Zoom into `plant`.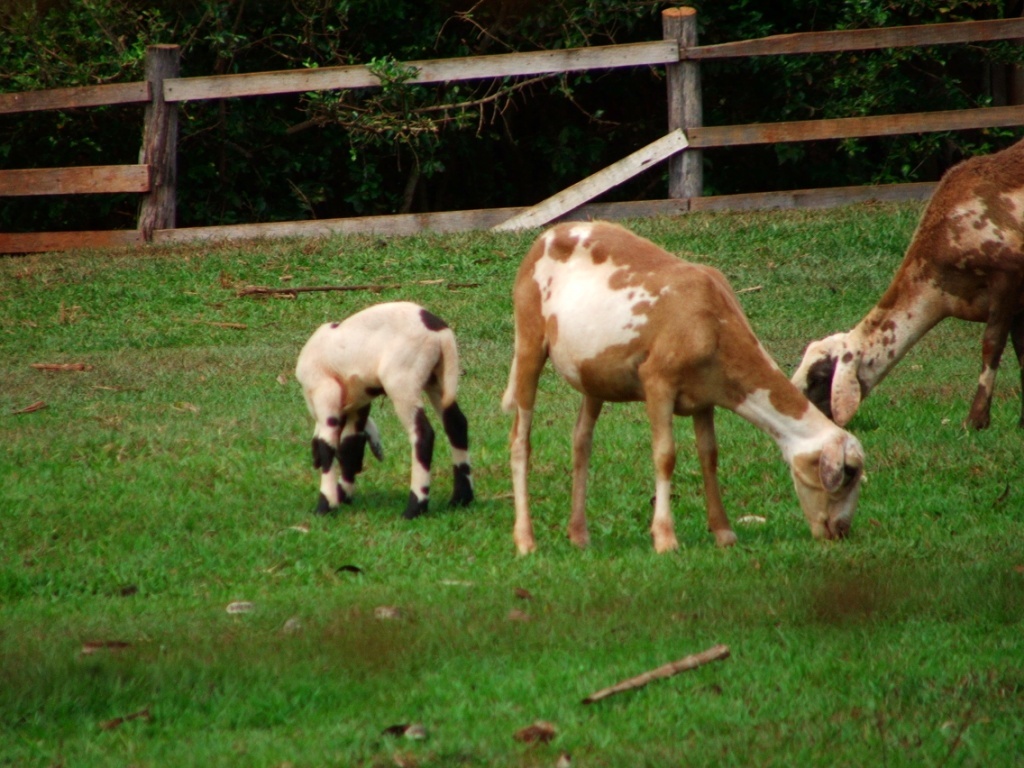
Zoom target: 0, 0, 142, 89.
